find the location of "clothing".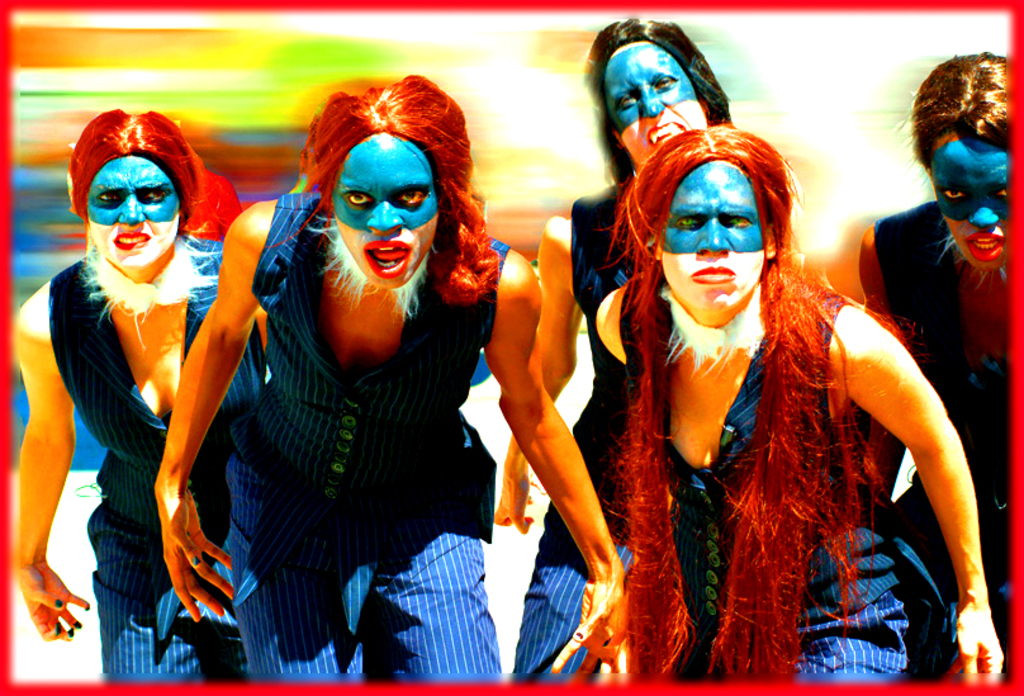
Location: x1=556 y1=223 x2=926 y2=678.
